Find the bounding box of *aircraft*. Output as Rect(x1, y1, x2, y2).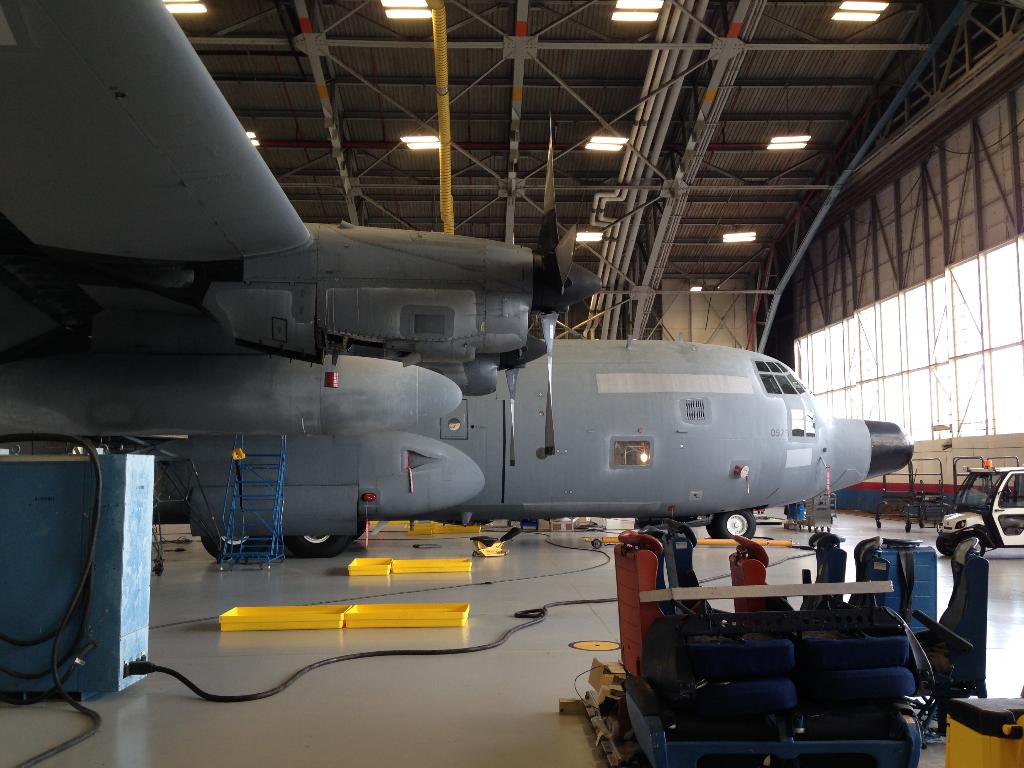
Rect(431, 327, 908, 528).
